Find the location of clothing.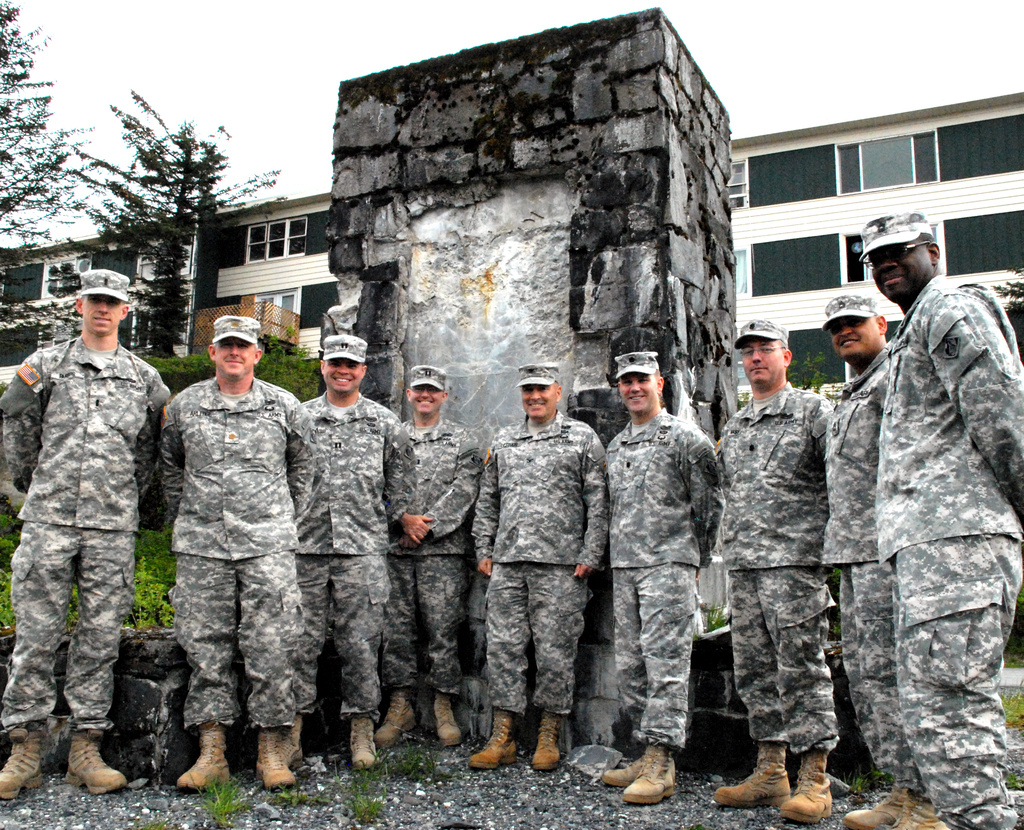
Location: box(468, 412, 611, 735).
